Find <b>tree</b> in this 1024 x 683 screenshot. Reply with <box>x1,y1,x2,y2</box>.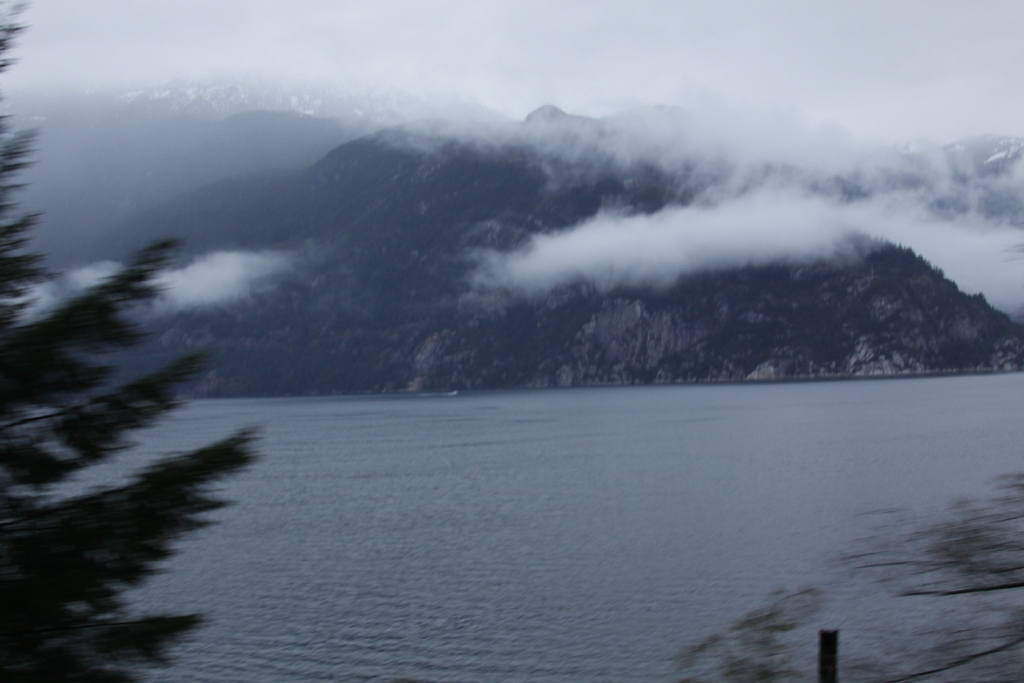
<box>0,0,266,682</box>.
